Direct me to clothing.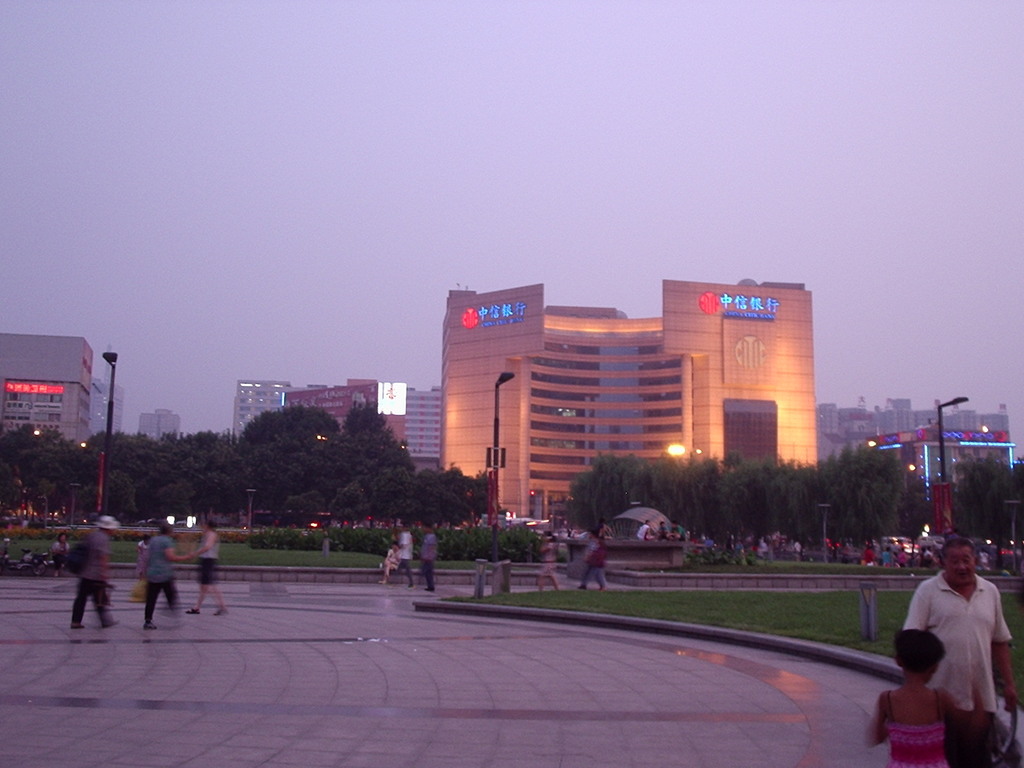
Direction: (898, 554, 907, 563).
